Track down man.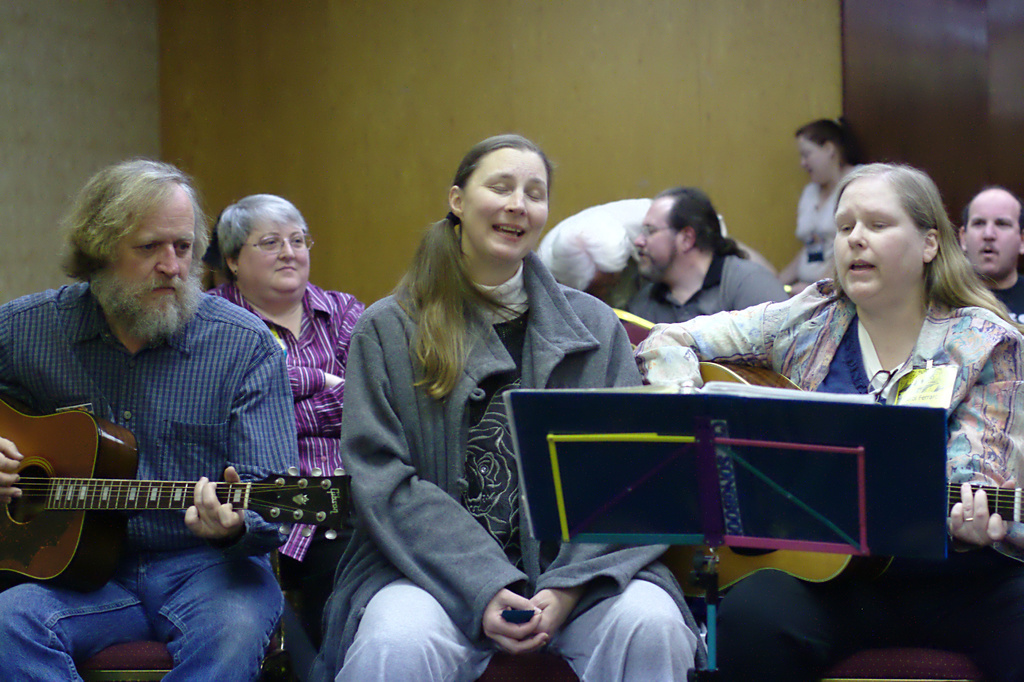
Tracked to 11 160 316 651.
